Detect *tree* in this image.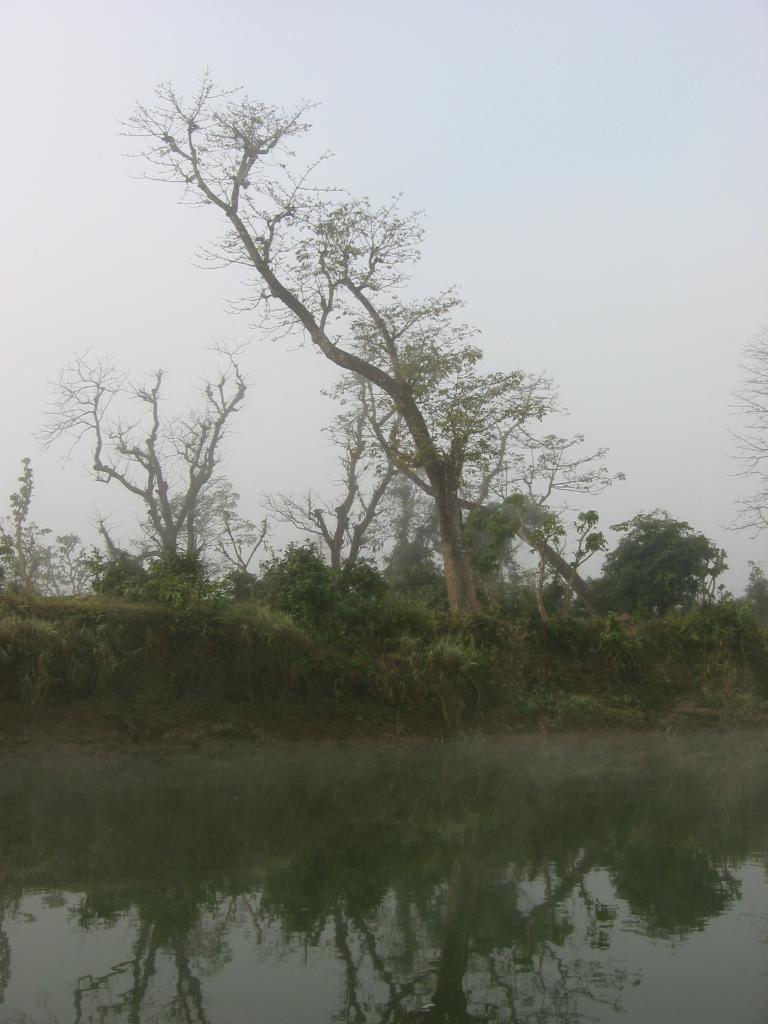
Detection: locate(34, 332, 260, 607).
